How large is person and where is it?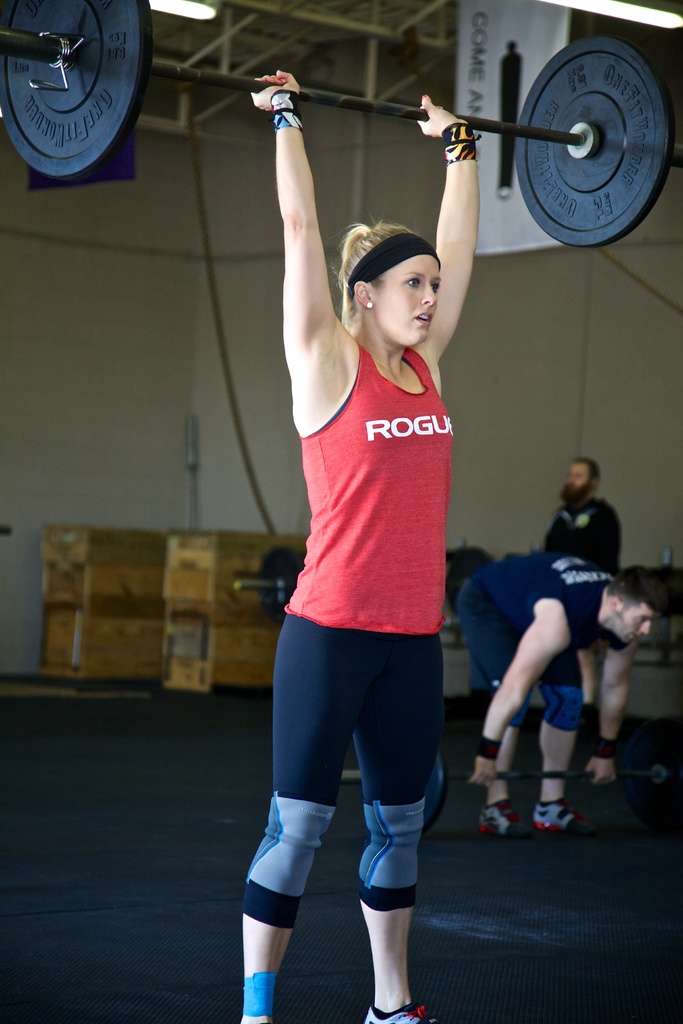
Bounding box: pyautogui.locateOnScreen(545, 465, 616, 713).
